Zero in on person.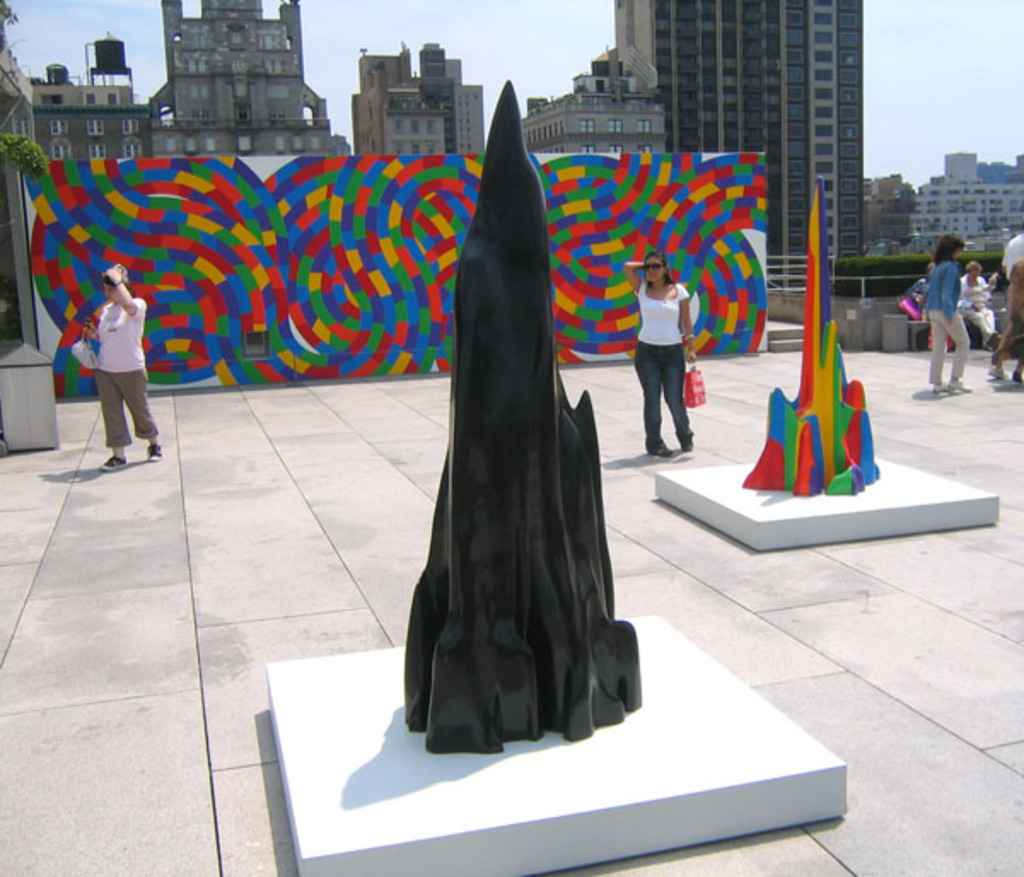
Zeroed in: 988,258,1022,380.
